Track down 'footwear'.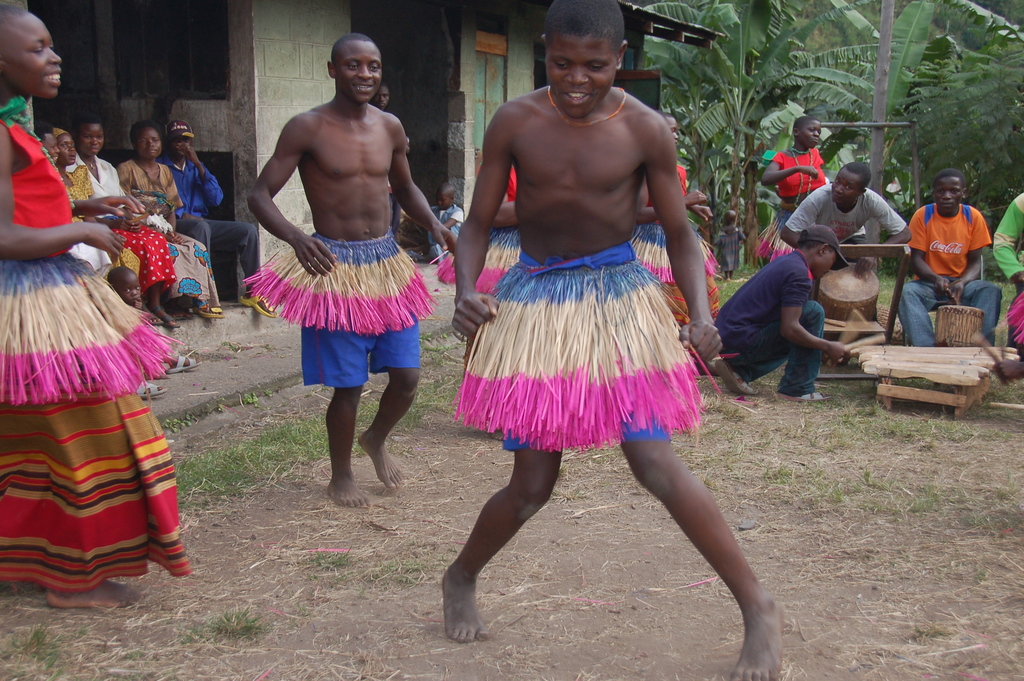
Tracked to bbox(142, 377, 172, 397).
